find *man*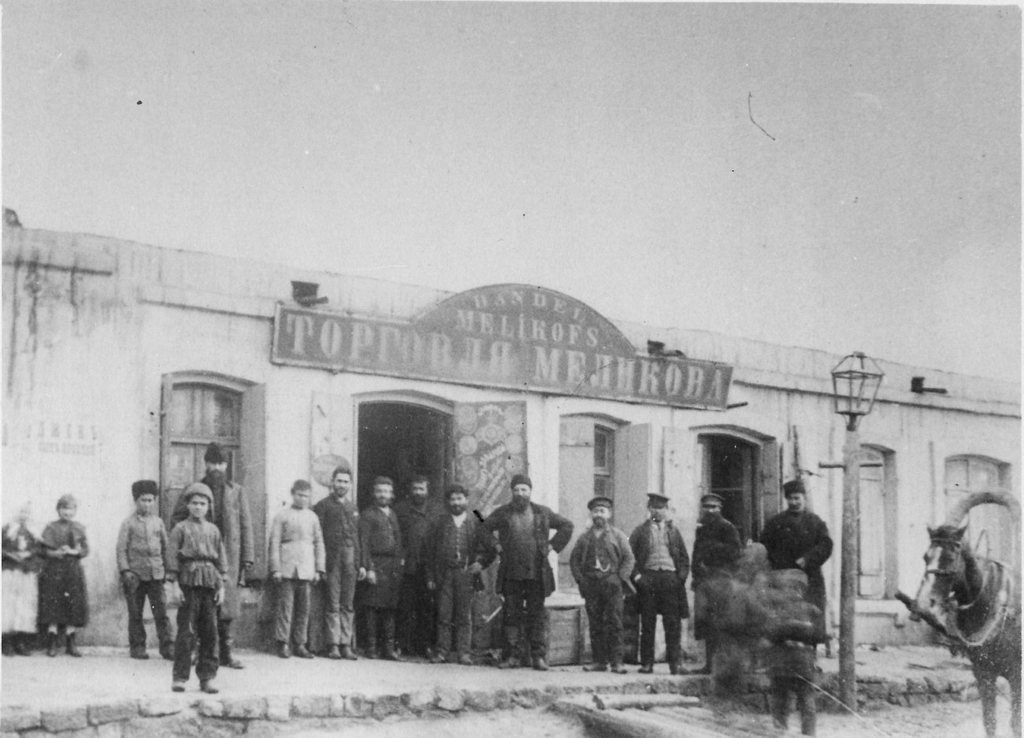
pyautogui.locateOnScreen(683, 488, 746, 674)
